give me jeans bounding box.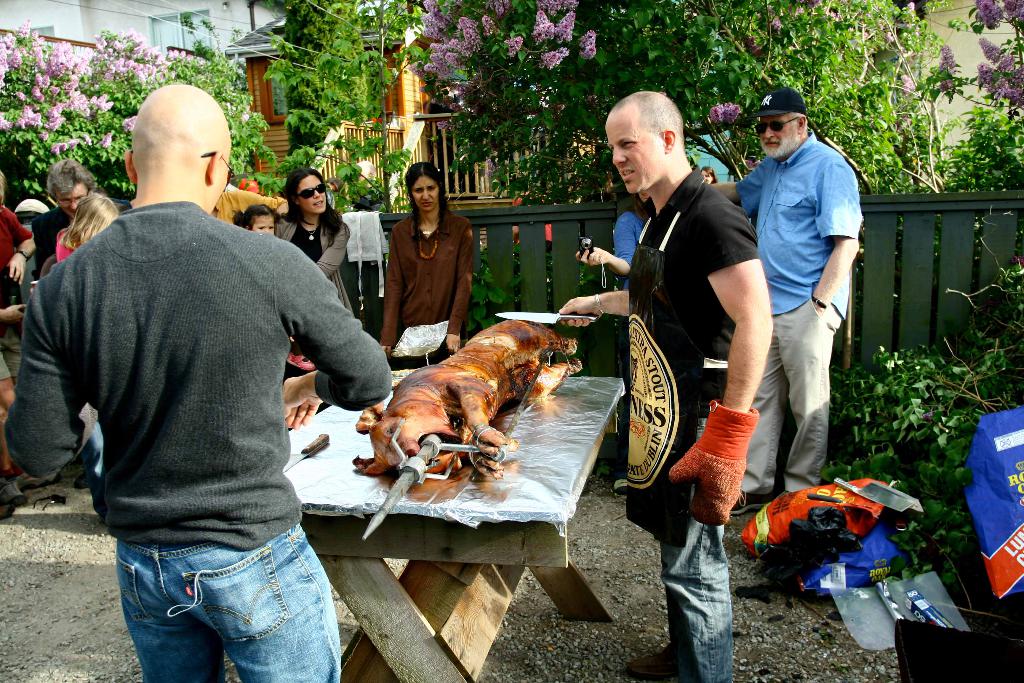
723, 298, 847, 493.
